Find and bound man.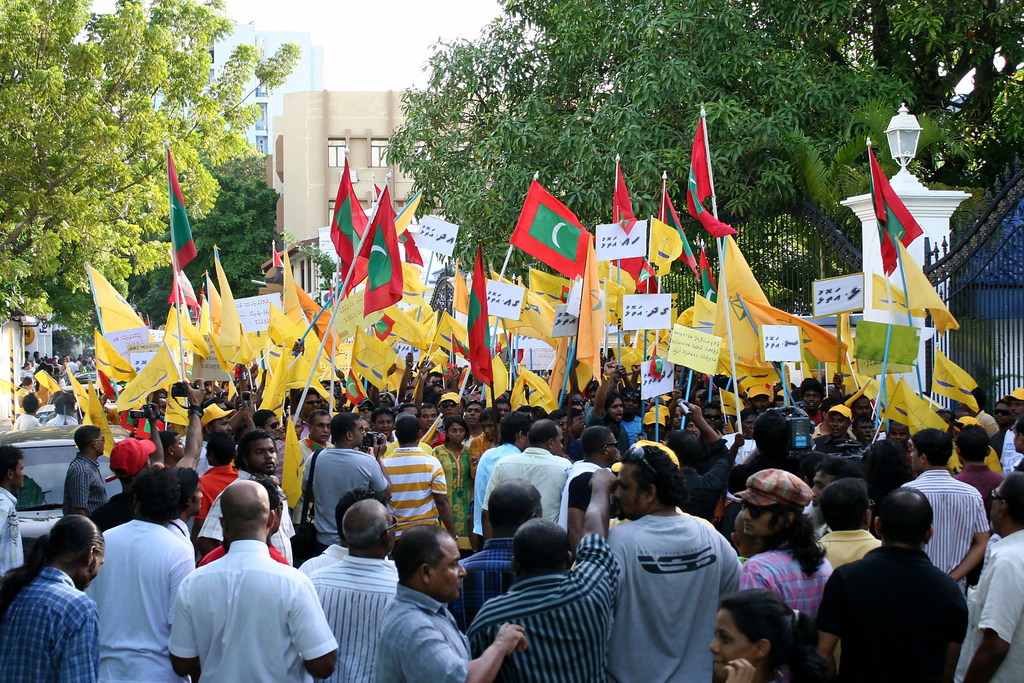
Bound: region(804, 393, 865, 436).
